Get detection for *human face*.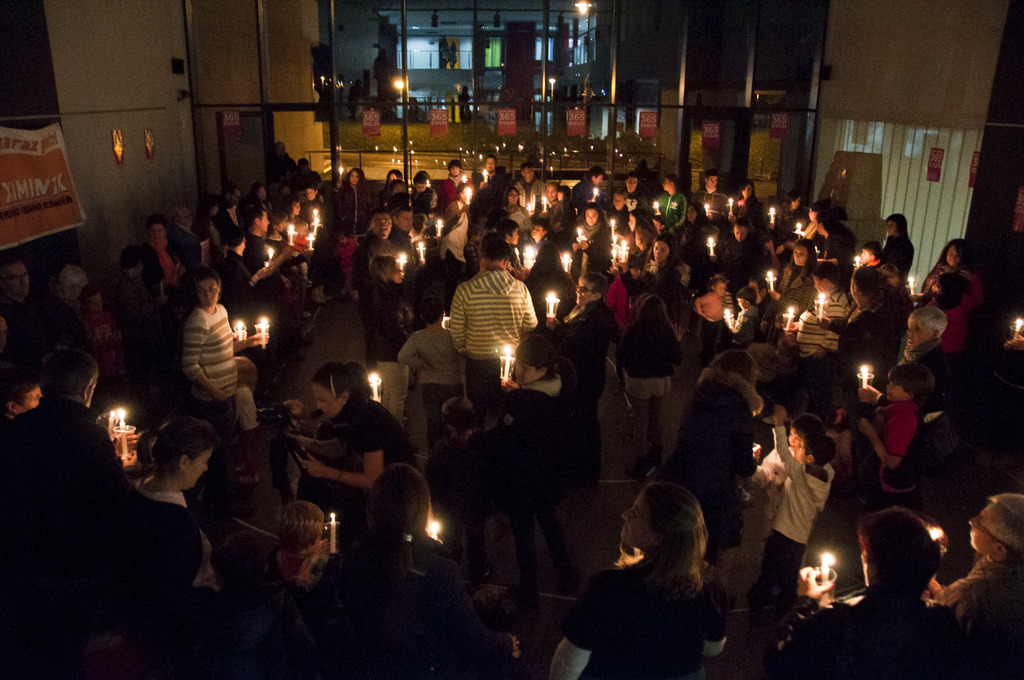
Detection: <box>632,229,640,249</box>.
